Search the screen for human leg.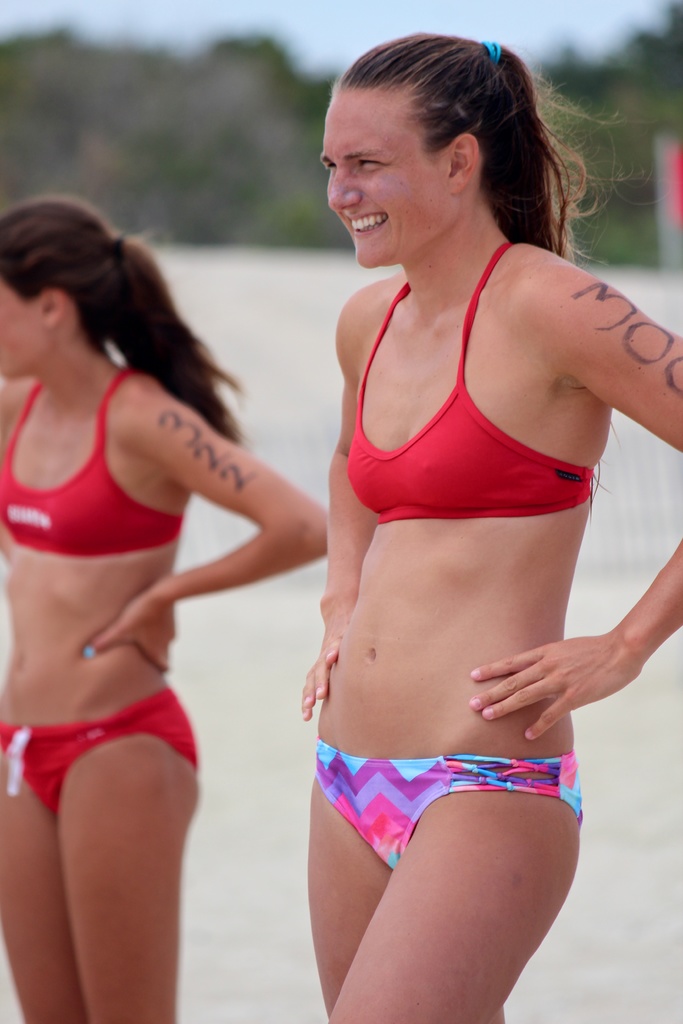
Found at select_region(0, 723, 62, 1022).
